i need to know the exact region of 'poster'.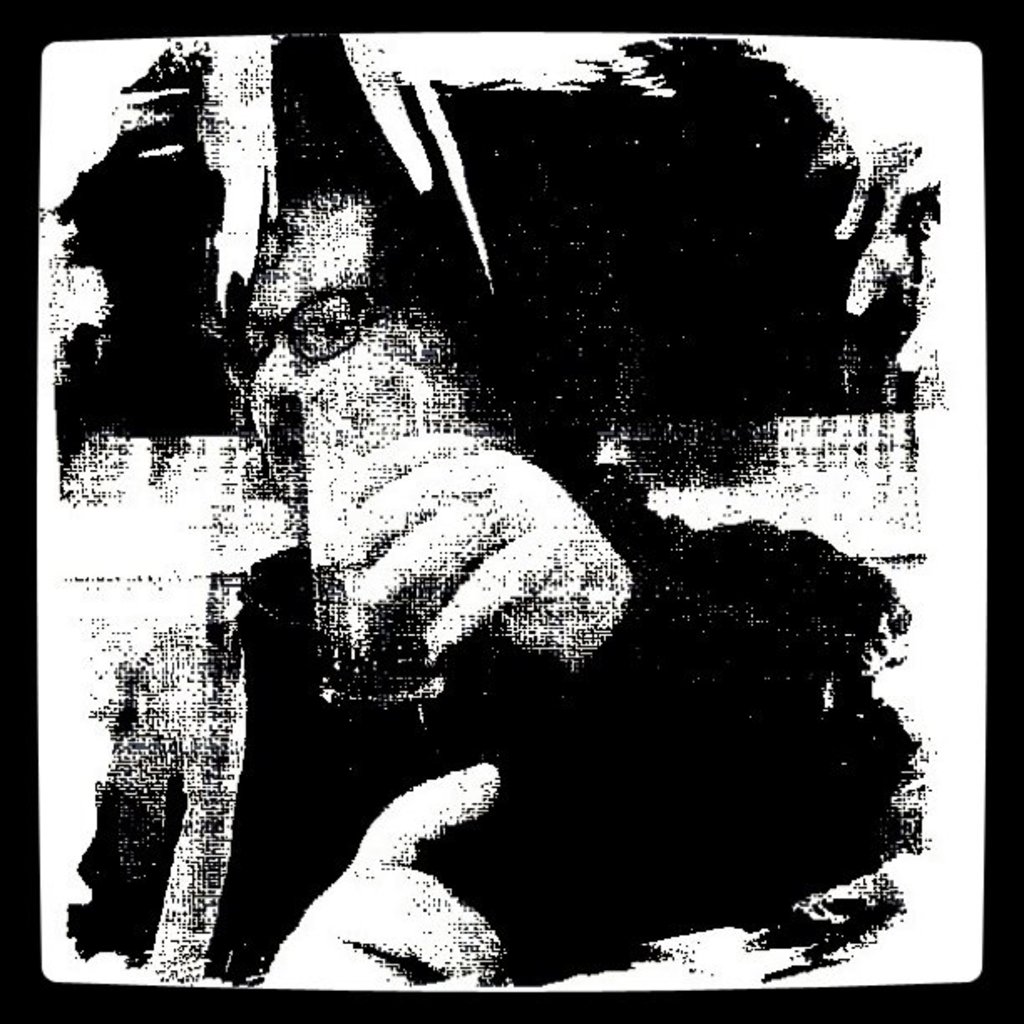
Region: x1=0 y1=0 x2=1022 y2=1022.
